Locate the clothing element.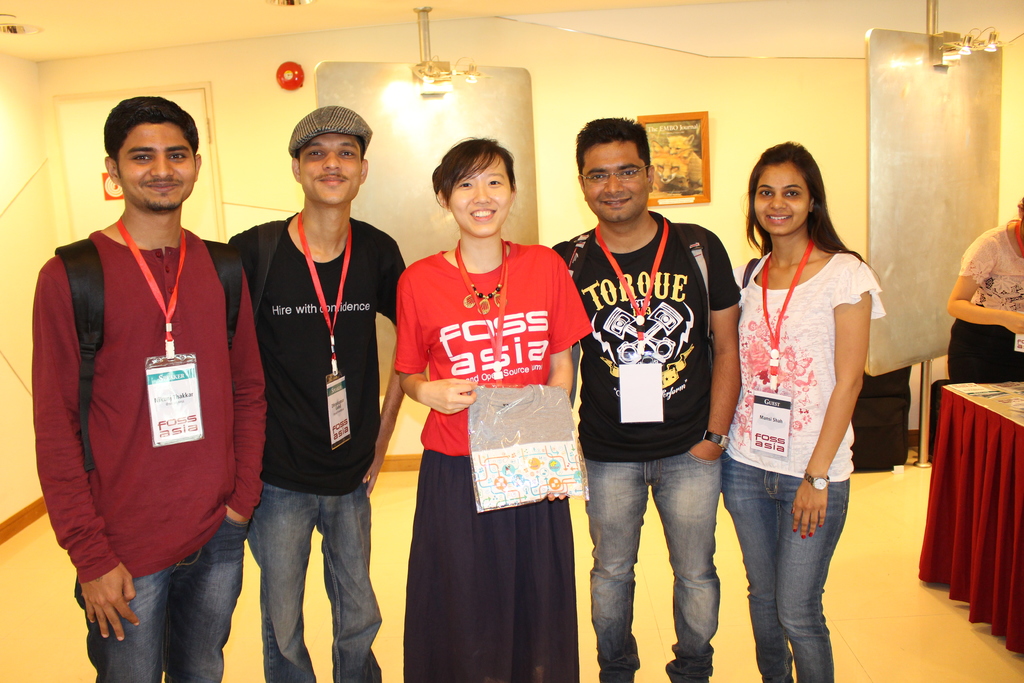
Element bbox: Rect(32, 229, 271, 682).
